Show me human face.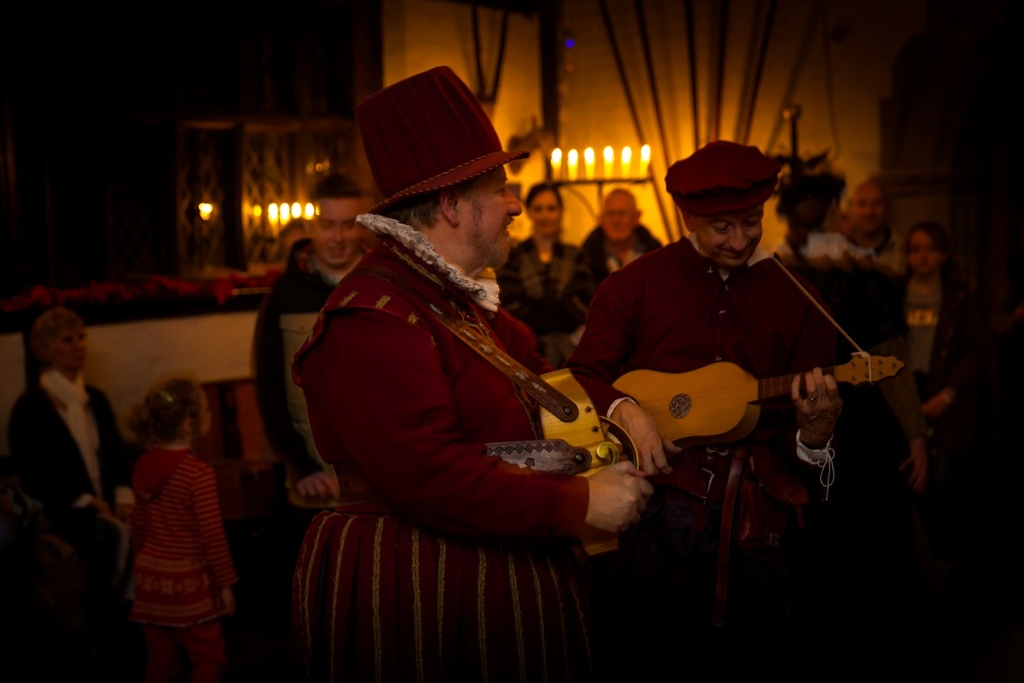
human face is here: x1=461, y1=168, x2=521, y2=277.
